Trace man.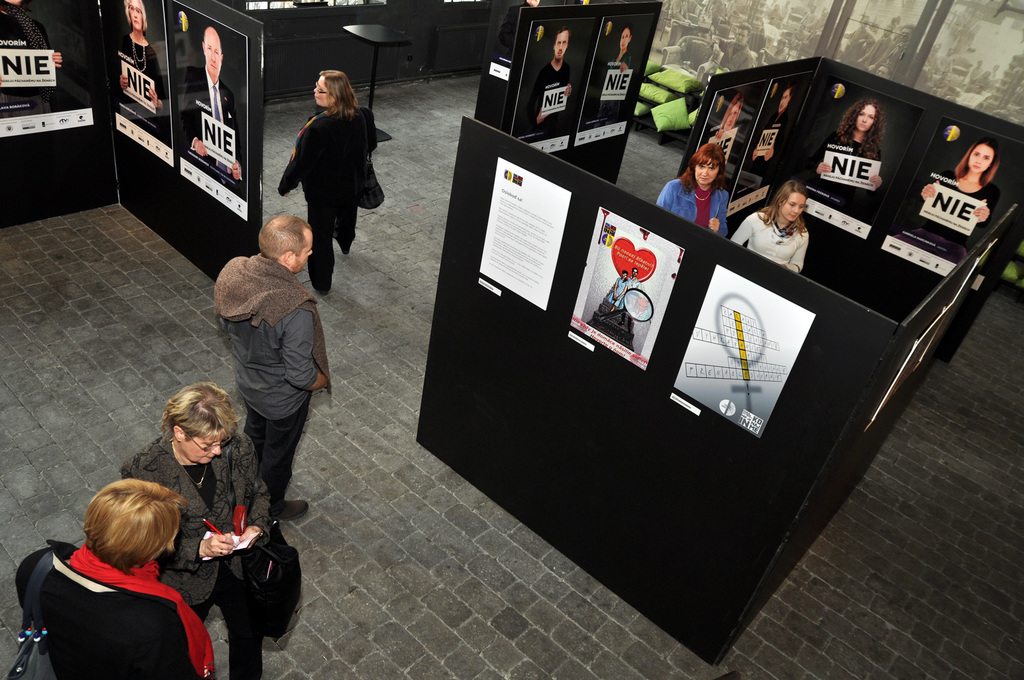
Traced to left=202, top=201, right=328, bottom=534.
